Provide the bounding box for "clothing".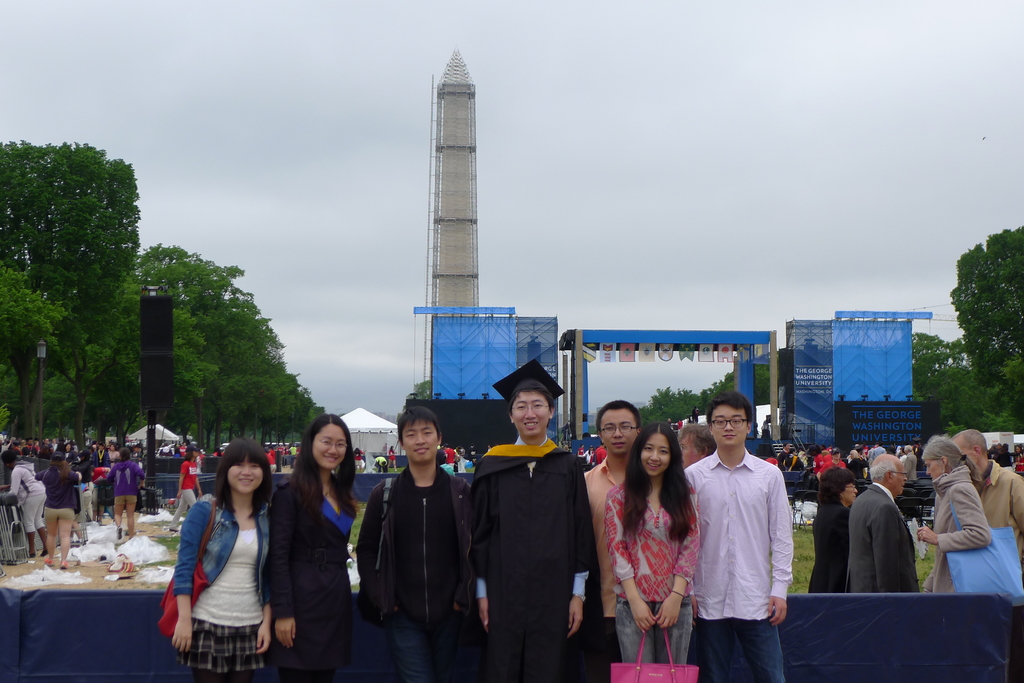
807 497 844 593.
